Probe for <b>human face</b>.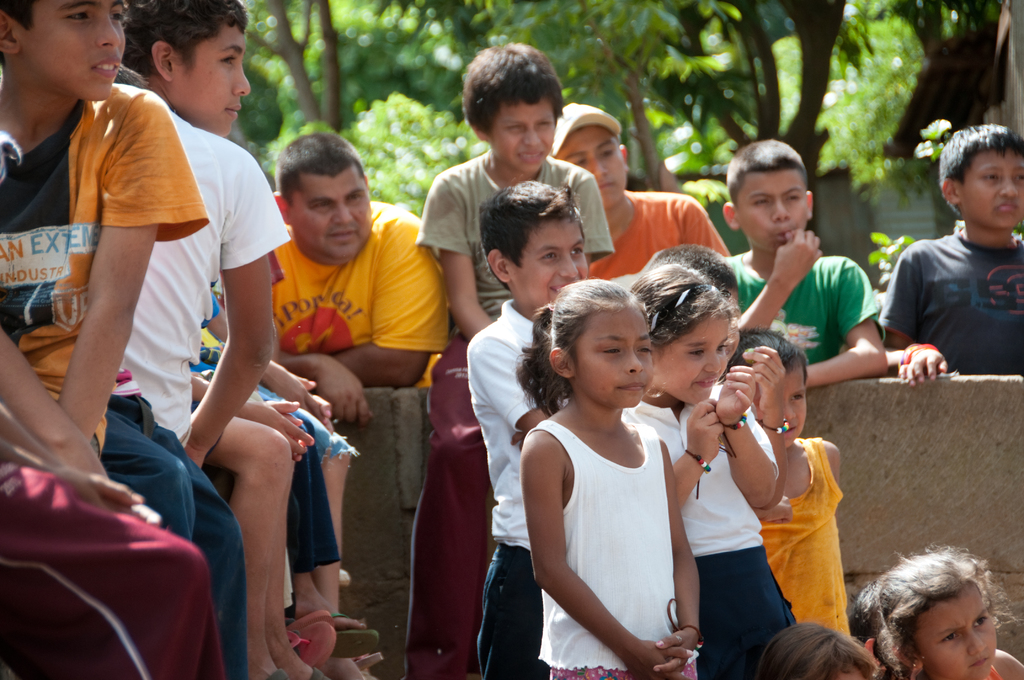
Probe result: detection(292, 173, 373, 260).
